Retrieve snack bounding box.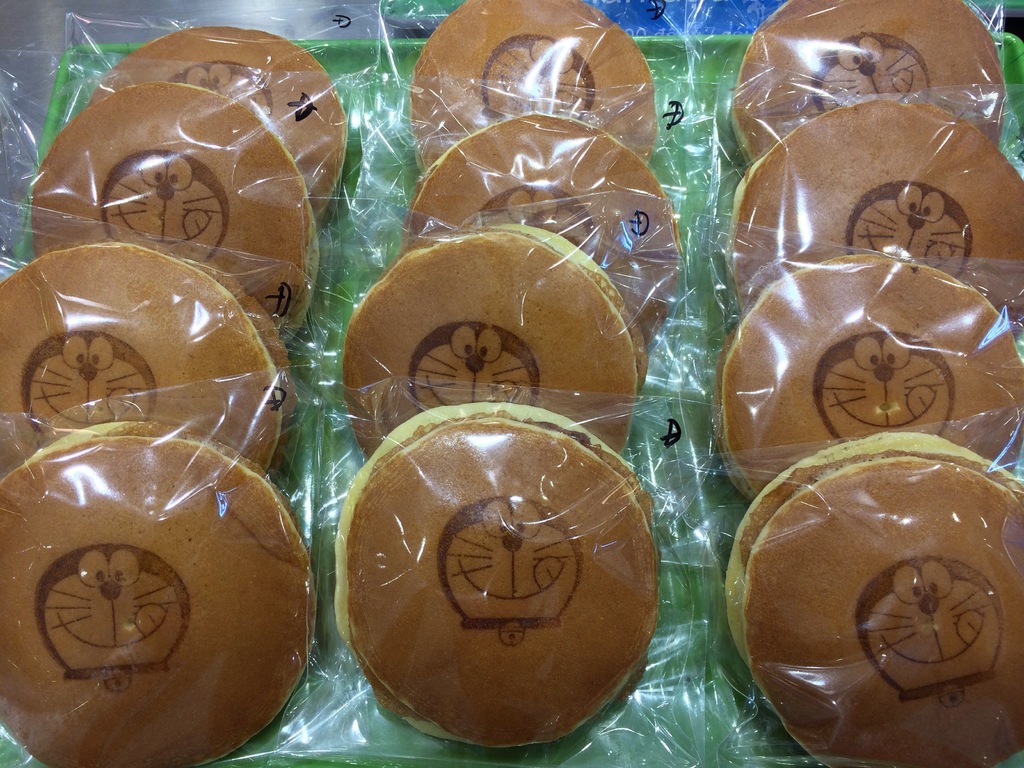
Bounding box: [x1=742, y1=95, x2=1023, y2=348].
